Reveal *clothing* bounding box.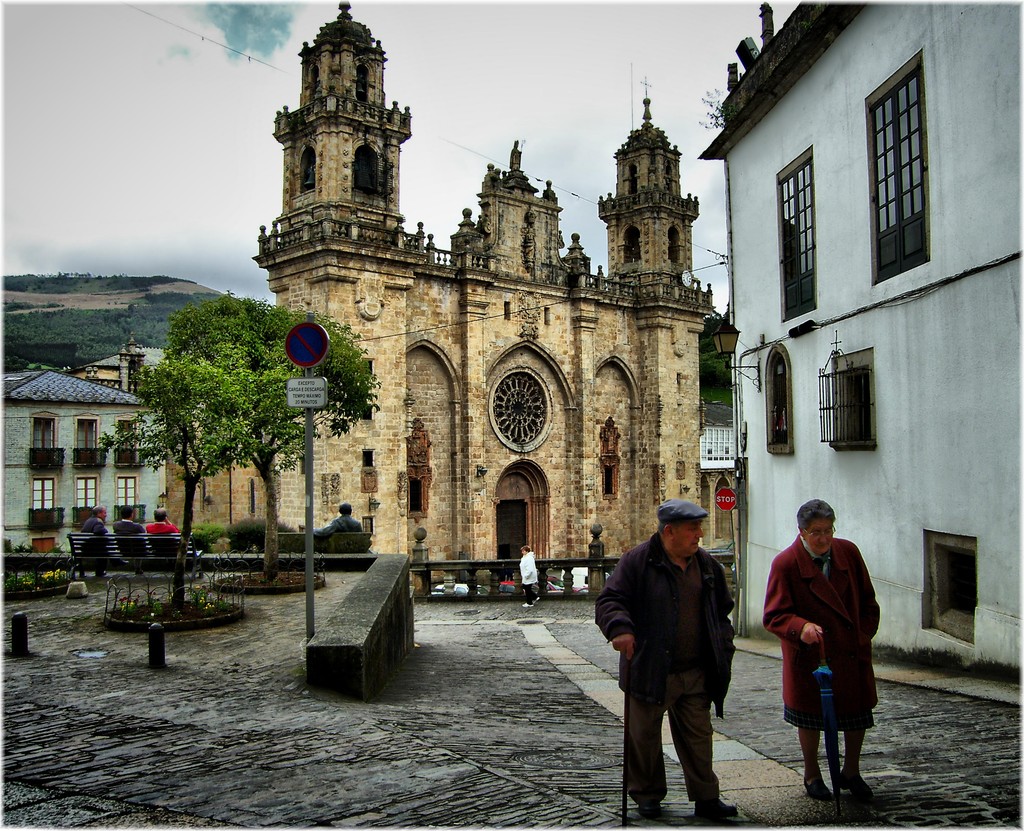
Revealed: locate(145, 510, 189, 560).
